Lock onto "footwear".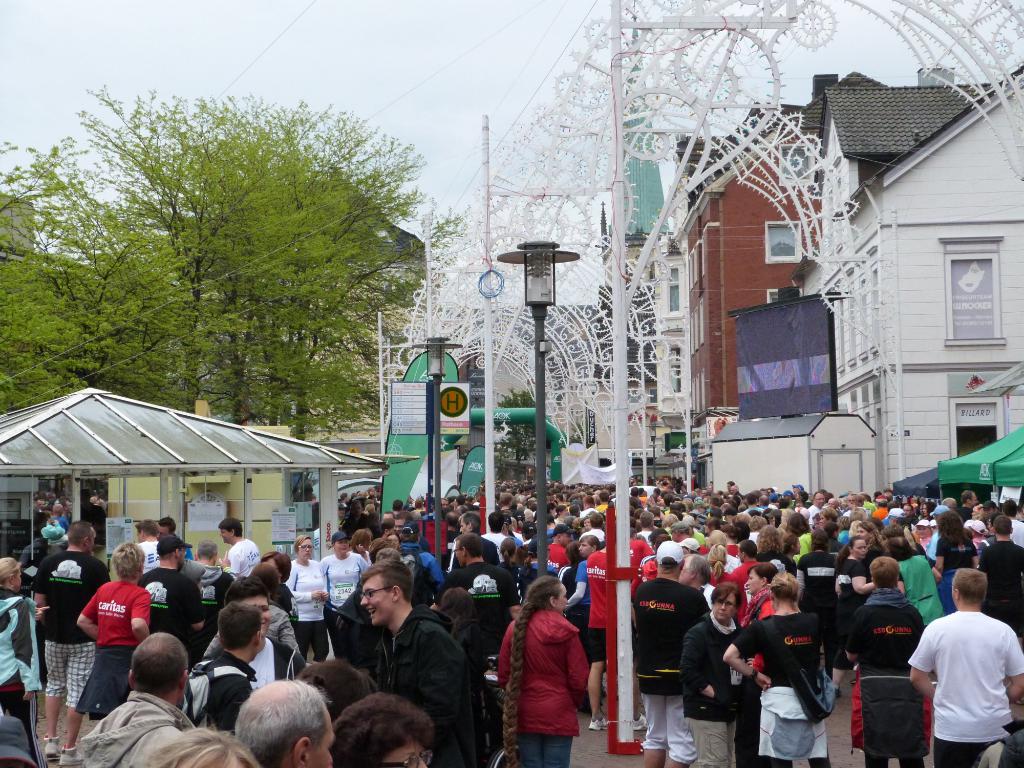
Locked: box=[60, 745, 83, 767].
